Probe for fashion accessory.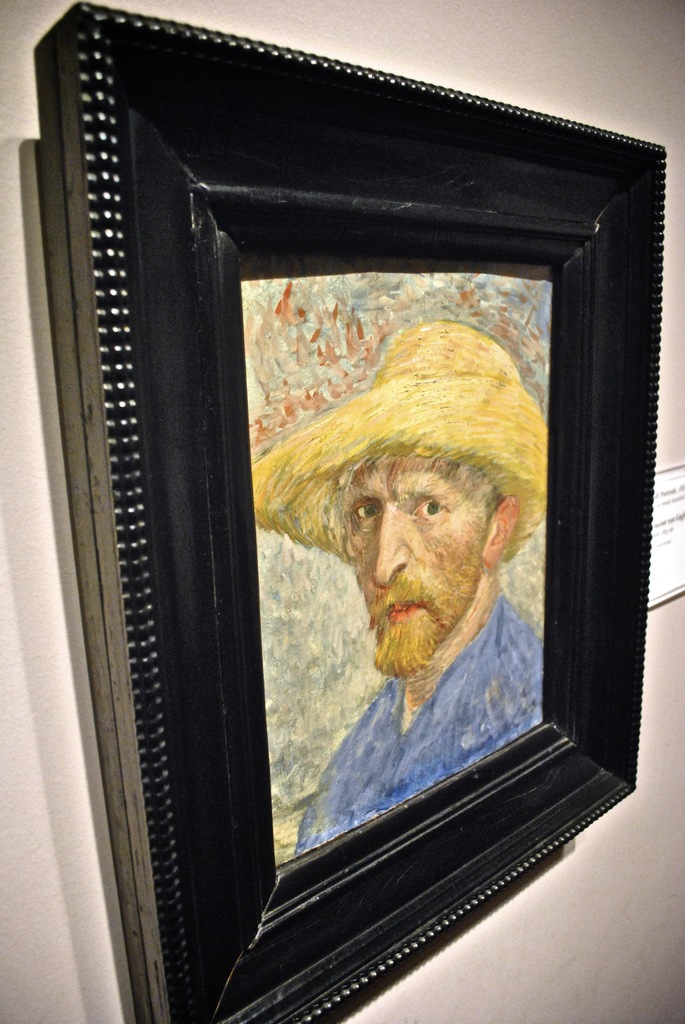
Probe result: {"left": 252, "top": 321, "right": 553, "bottom": 573}.
